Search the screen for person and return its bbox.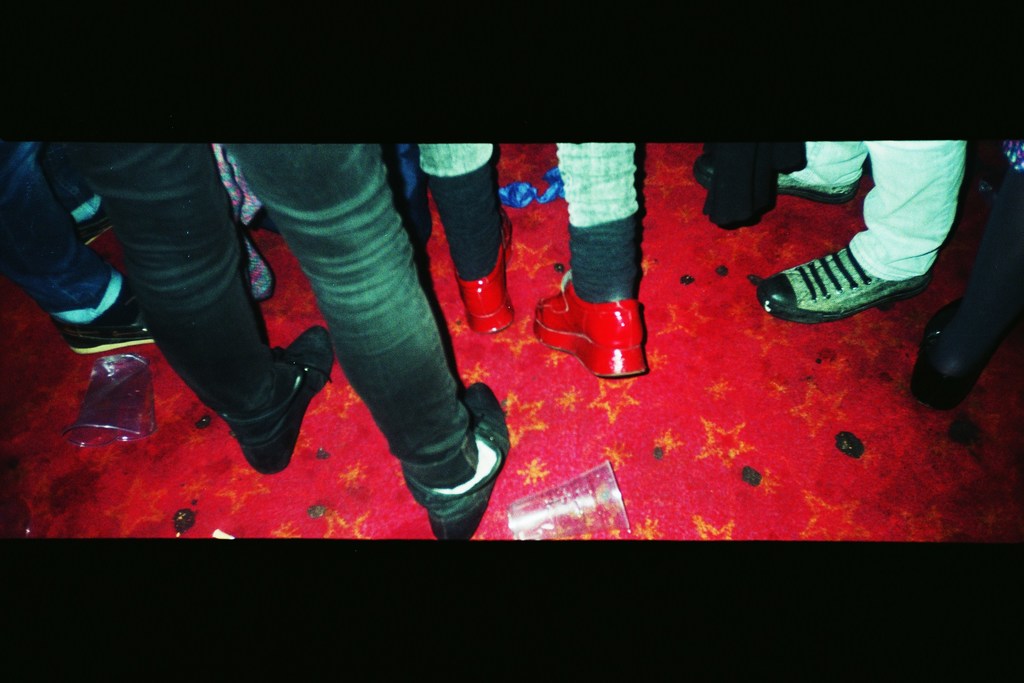
Found: box=[691, 133, 779, 229].
